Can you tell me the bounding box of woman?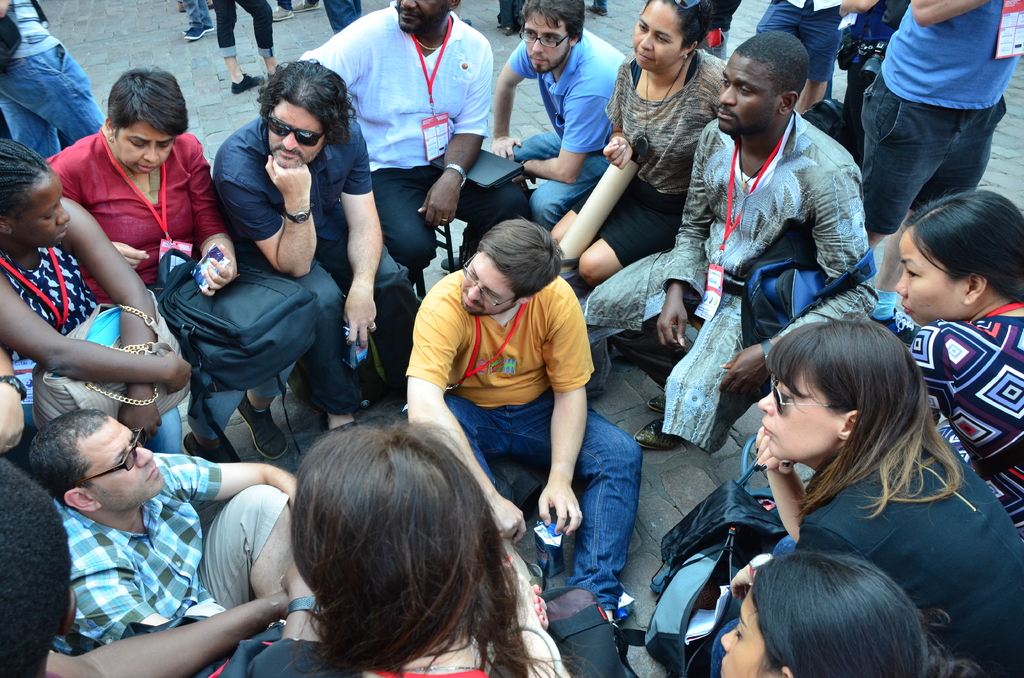
{"x1": 554, "y1": 0, "x2": 732, "y2": 292}.
